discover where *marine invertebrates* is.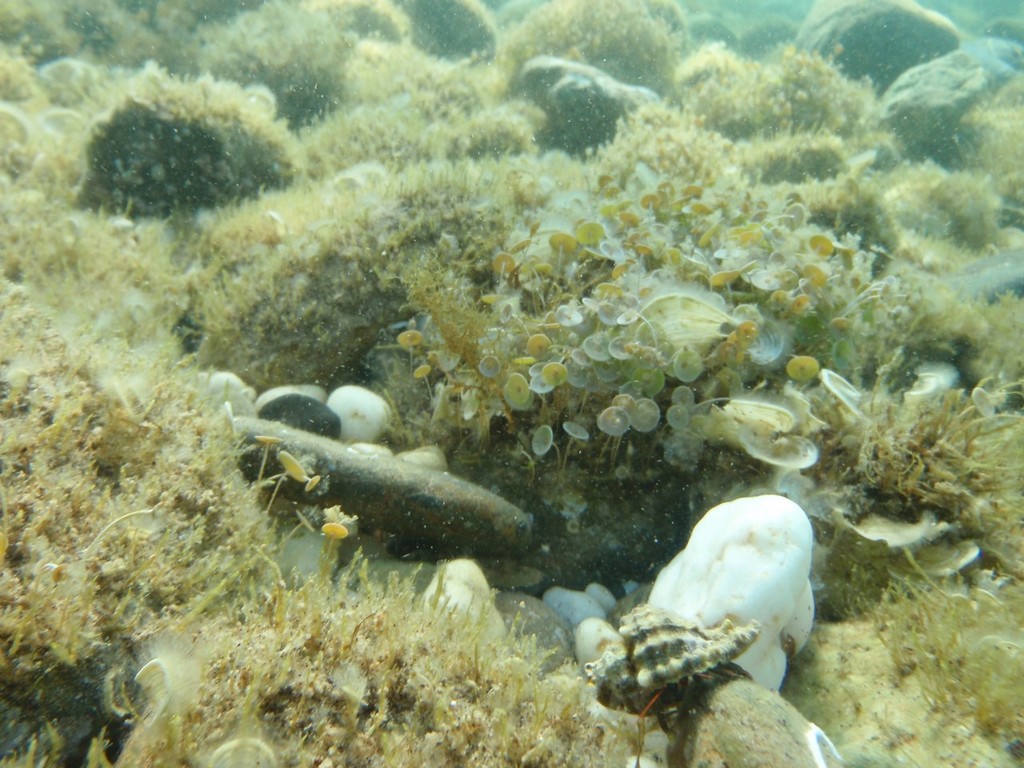
Discovered at BBox(398, 98, 894, 473).
